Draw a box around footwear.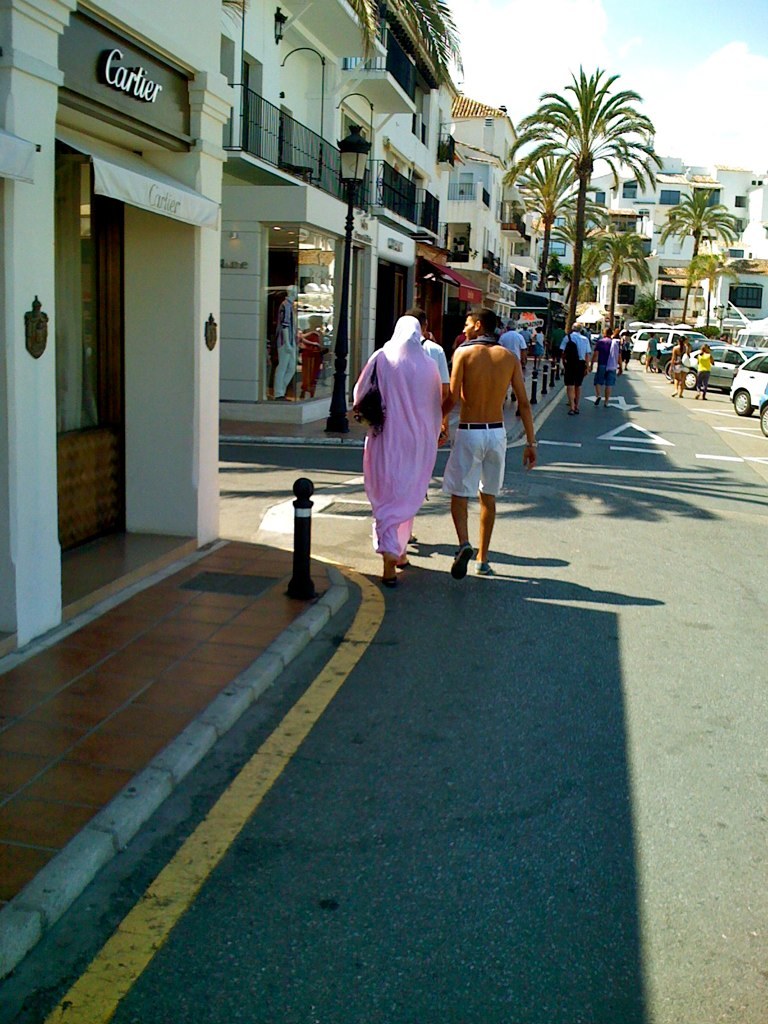
select_region(396, 545, 419, 569).
